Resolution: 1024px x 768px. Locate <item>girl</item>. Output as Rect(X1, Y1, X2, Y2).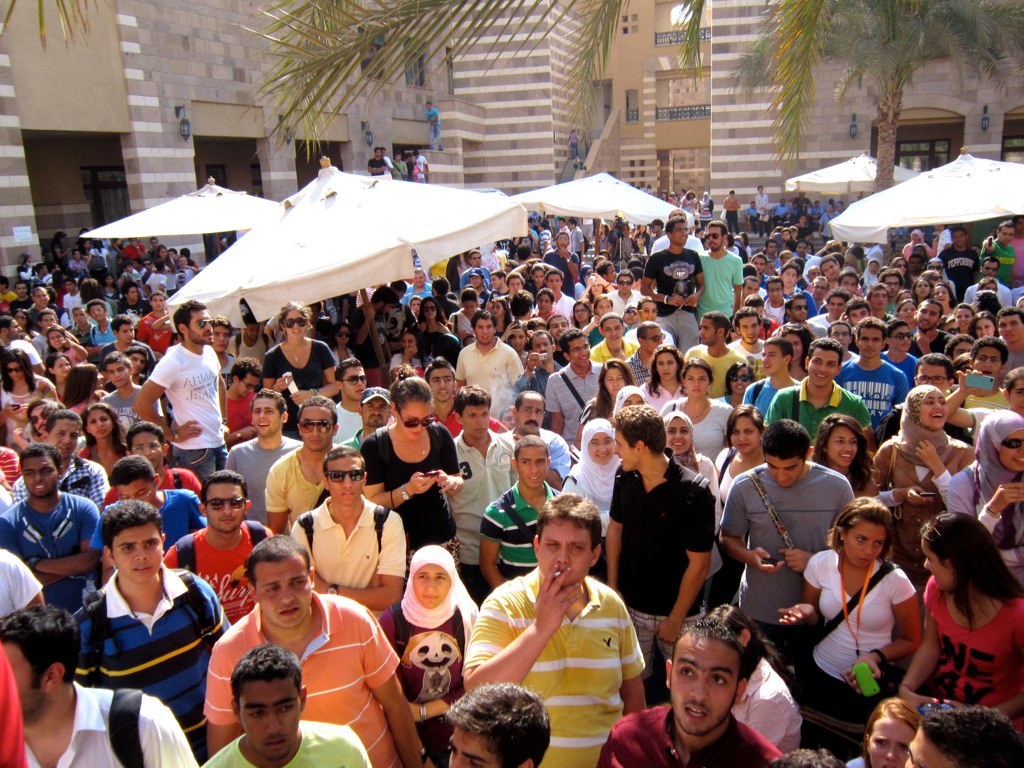
Rect(0, 348, 56, 418).
